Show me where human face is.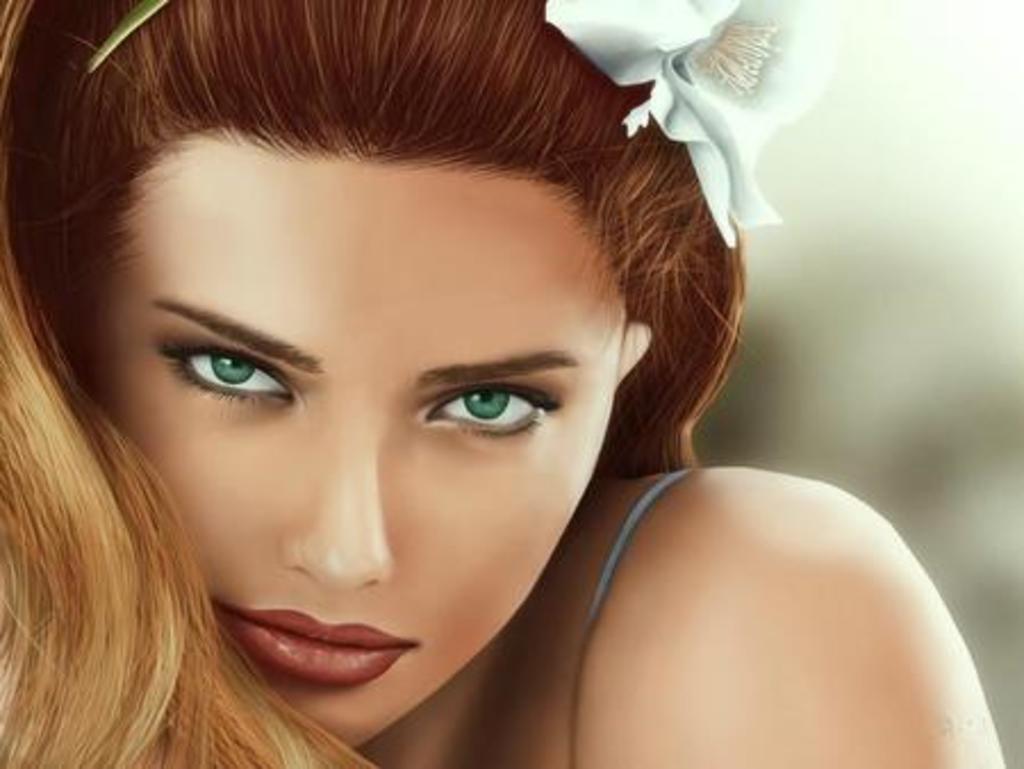
human face is at pyautogui.locateOnScreen(48, 150, 628, 753).
